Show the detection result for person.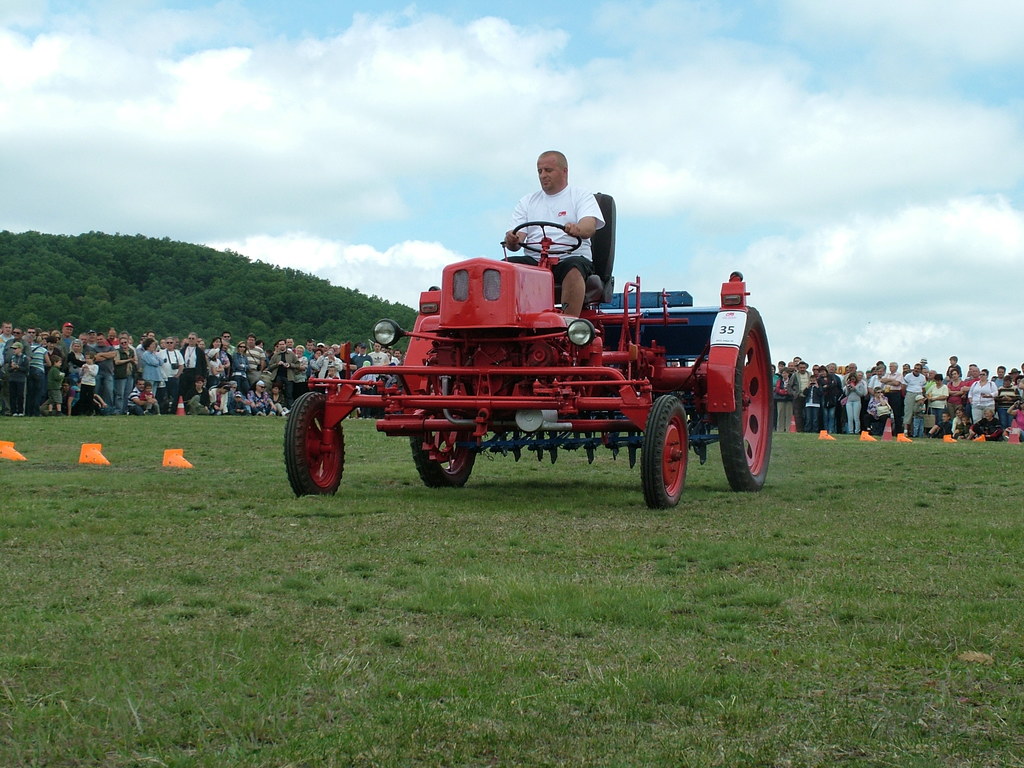
[924, 410, 951, 436].
